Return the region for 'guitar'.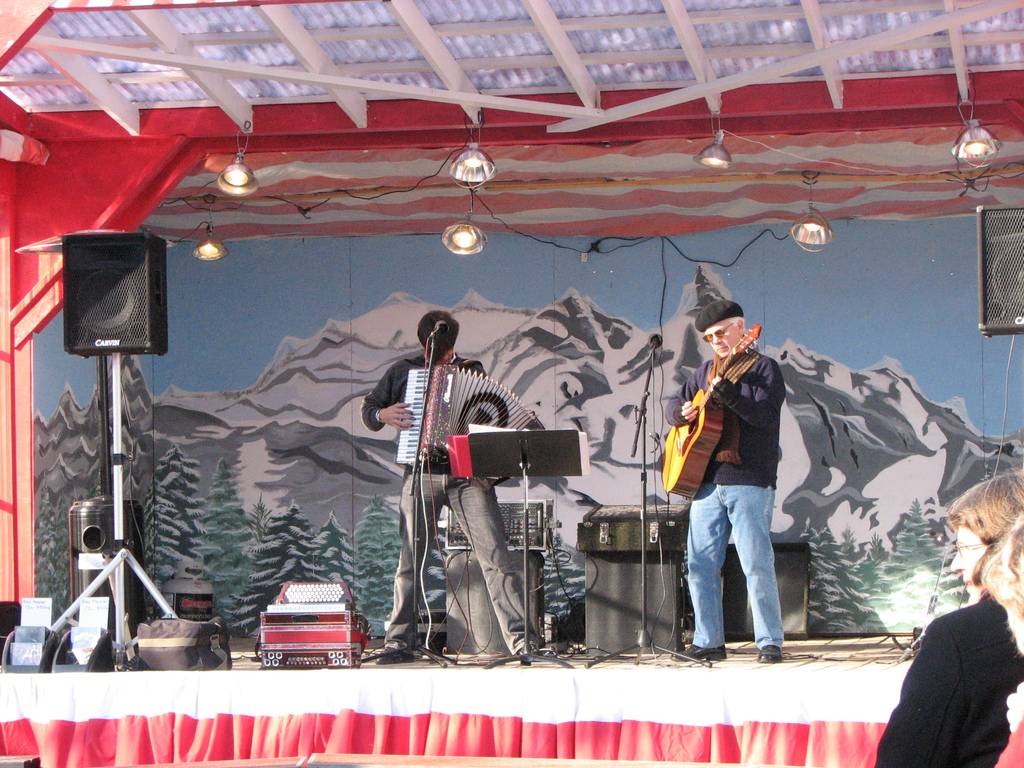
pyautogui.locateOnScreen(661, 354, 753, 512).
